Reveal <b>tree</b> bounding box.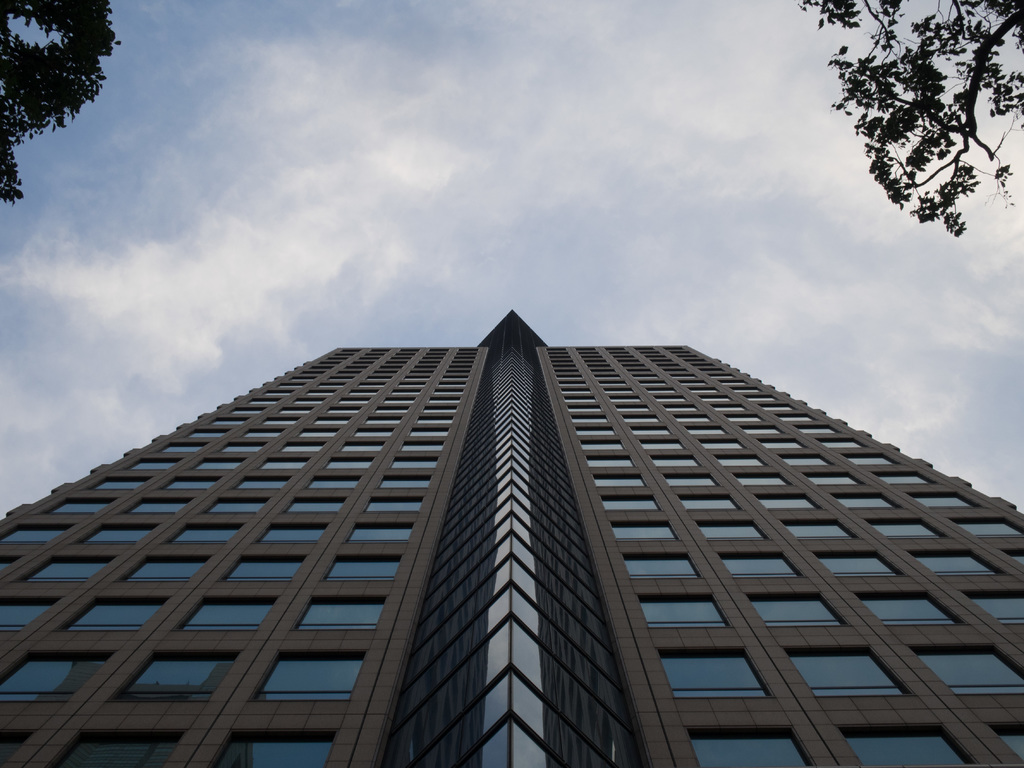
Revealed: pyautogui.locateOnScreen(6, 0, 117, 176).
